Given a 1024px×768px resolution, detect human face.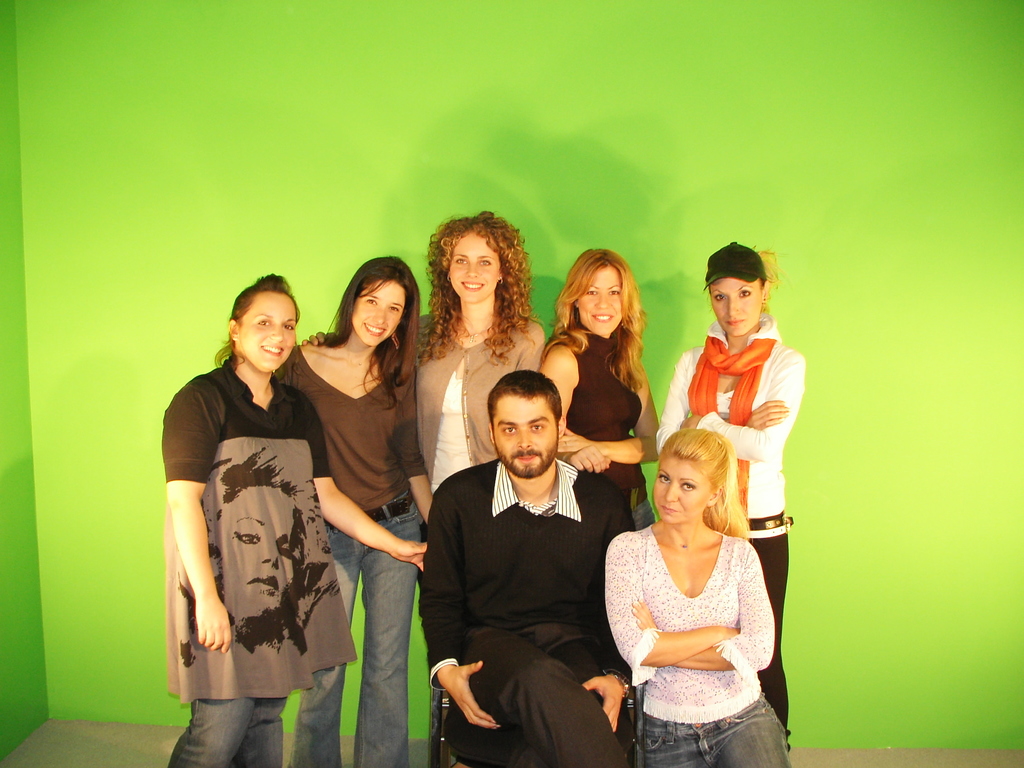
Rect(710, 278, 761, 337).
